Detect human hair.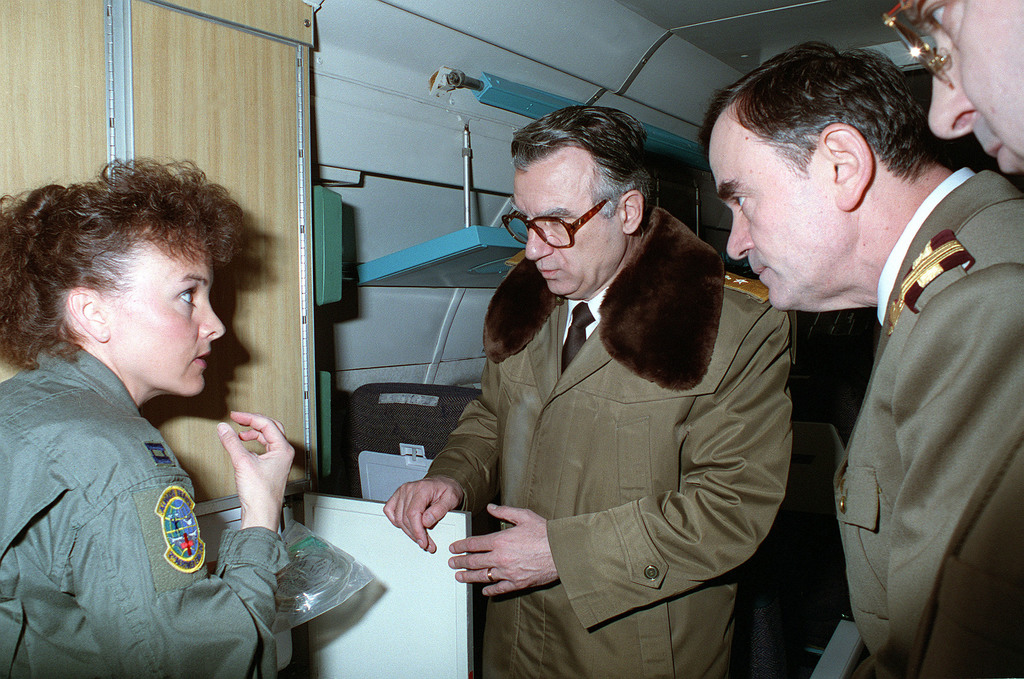
Detected at 1:156:221:372.
